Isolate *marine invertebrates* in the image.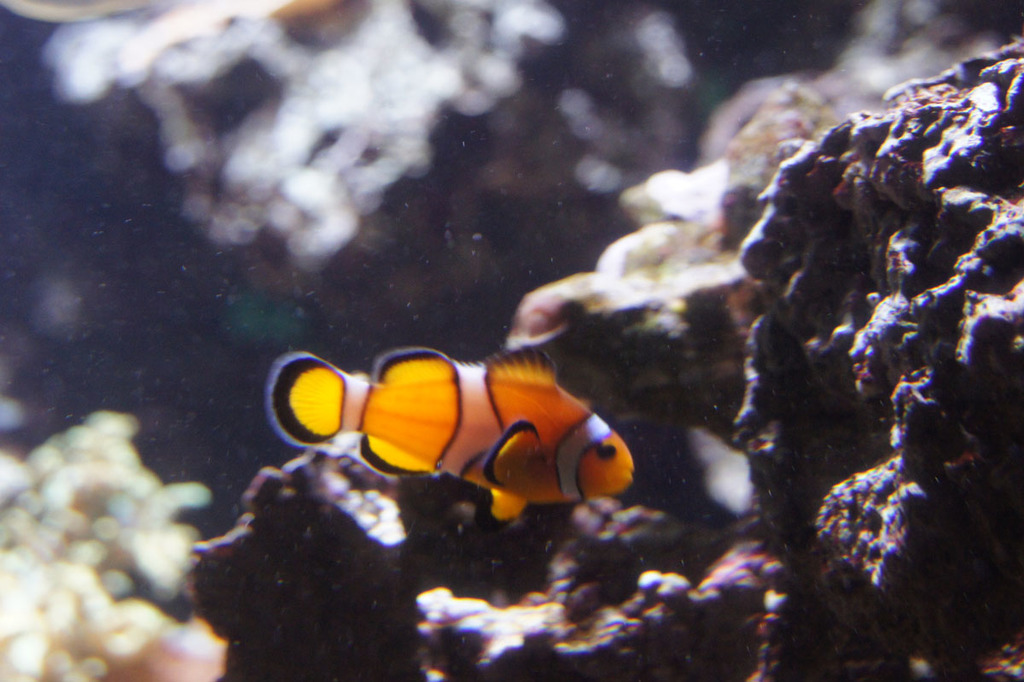
Isolated region: {"left": 0, "top": 399, "right": 294, "bottom": 681}.
